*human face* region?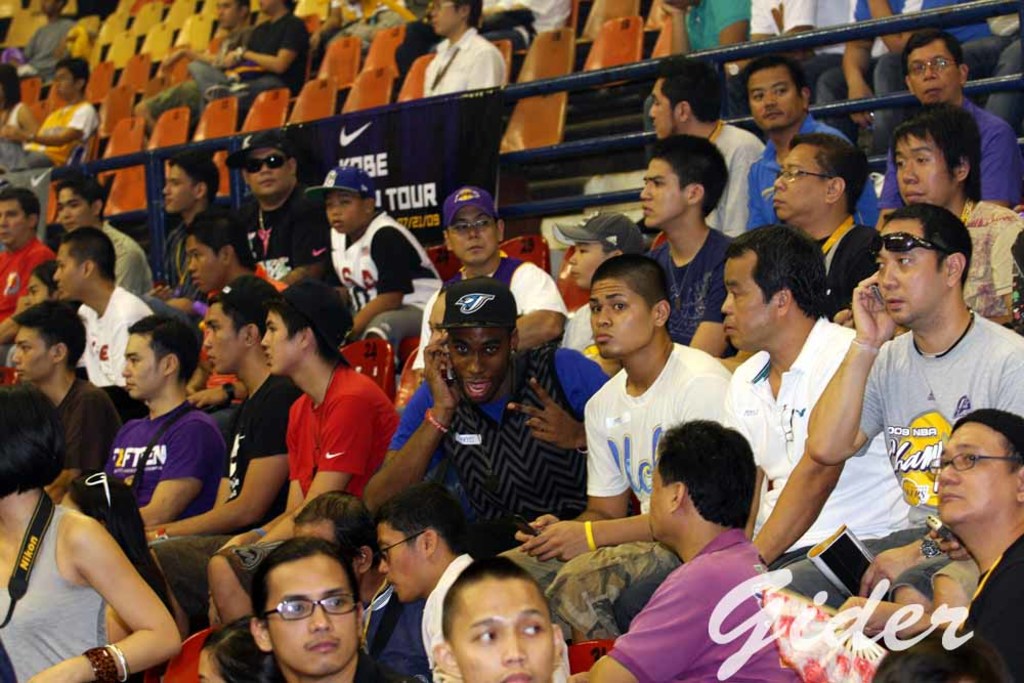
select_region(120, 331, 158, 399)
